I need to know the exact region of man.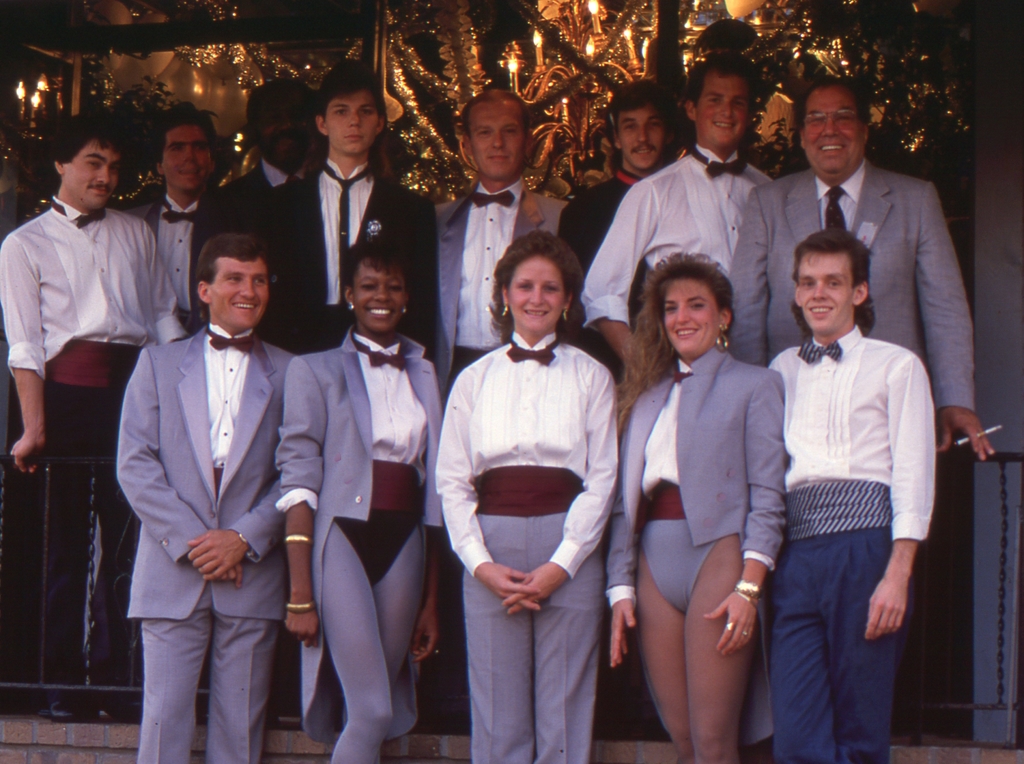
Region: <box>289,60,440,355</box>.
